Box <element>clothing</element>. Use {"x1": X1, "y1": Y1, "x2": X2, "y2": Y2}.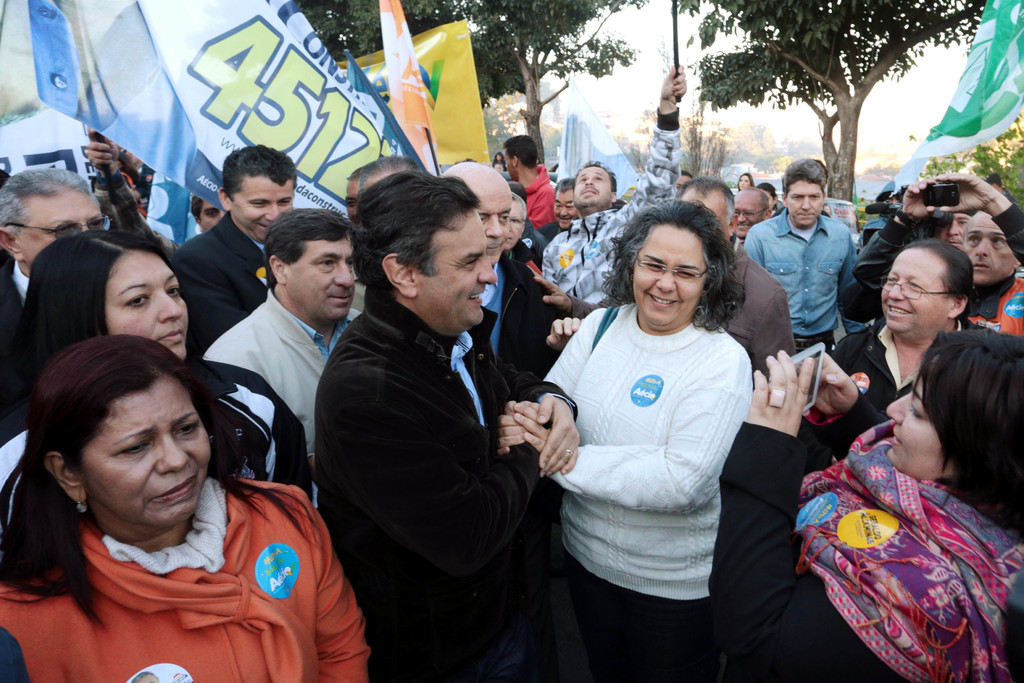
{"x1": 0, "y1": 353, "x2": 314, "y2": 561}.
